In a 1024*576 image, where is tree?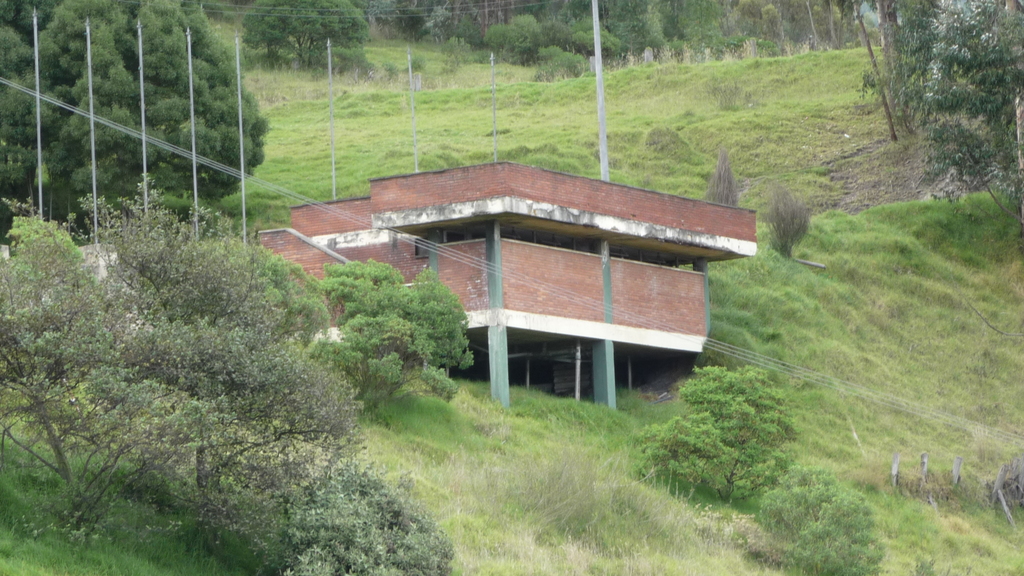
rect(767, 177, 813, 262).
